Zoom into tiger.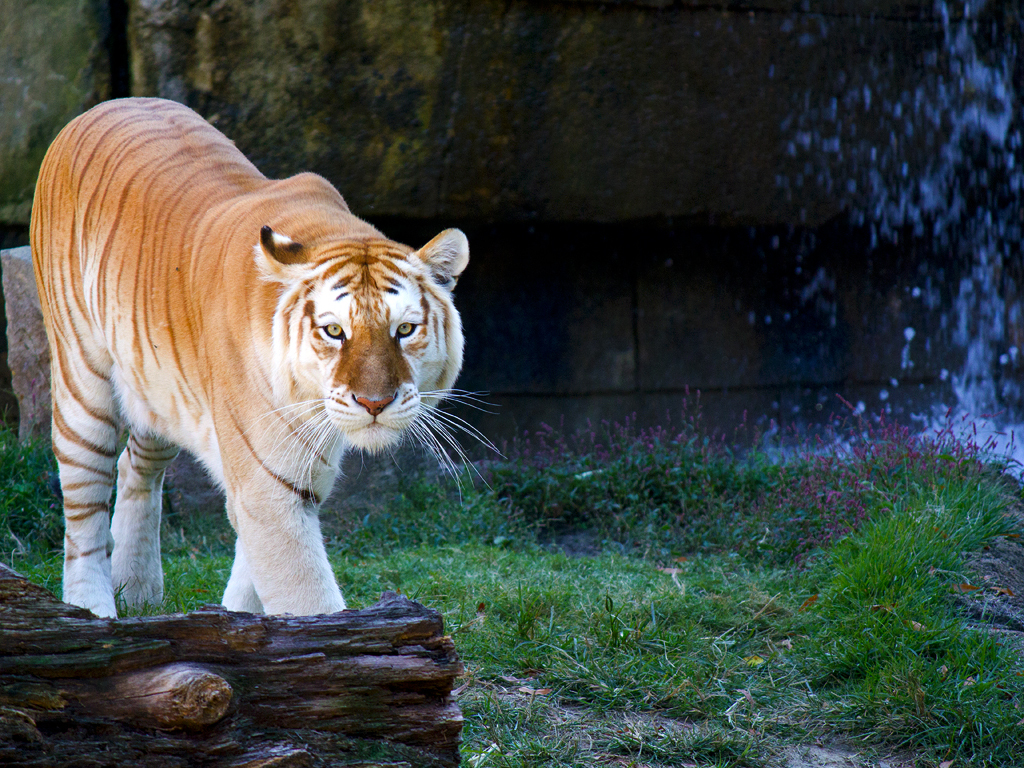
Zoom target: bbox=(32, 97, 500, 616).
